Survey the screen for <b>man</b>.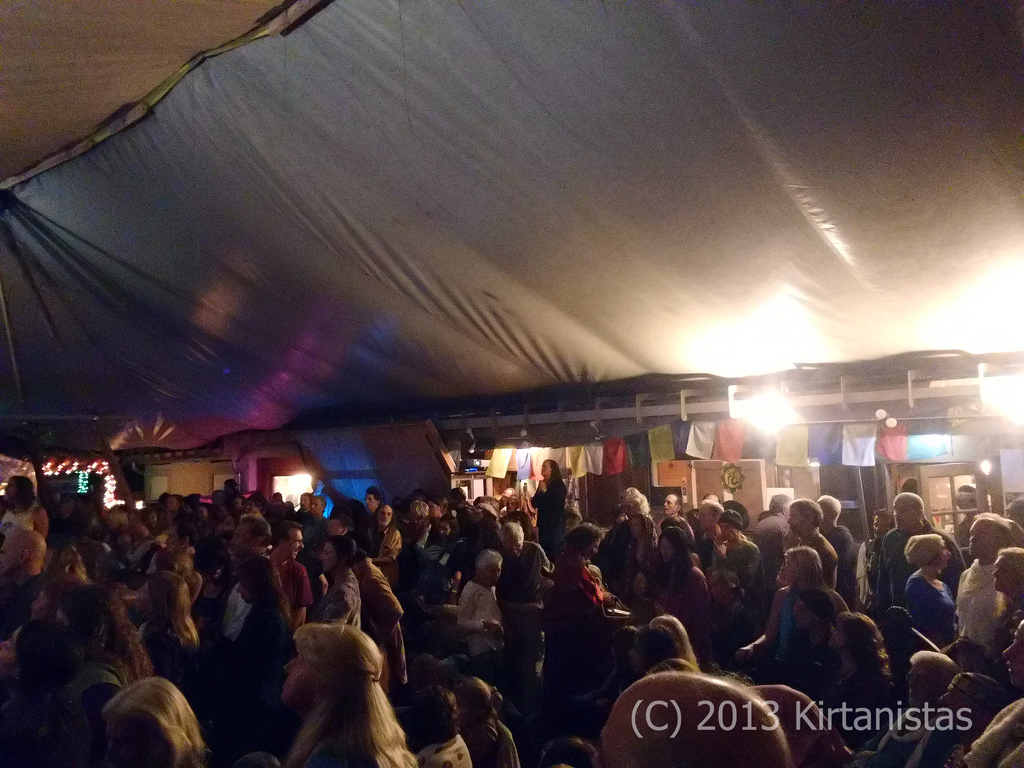
Survey found: bbox=(257, 602, 409, 762).
